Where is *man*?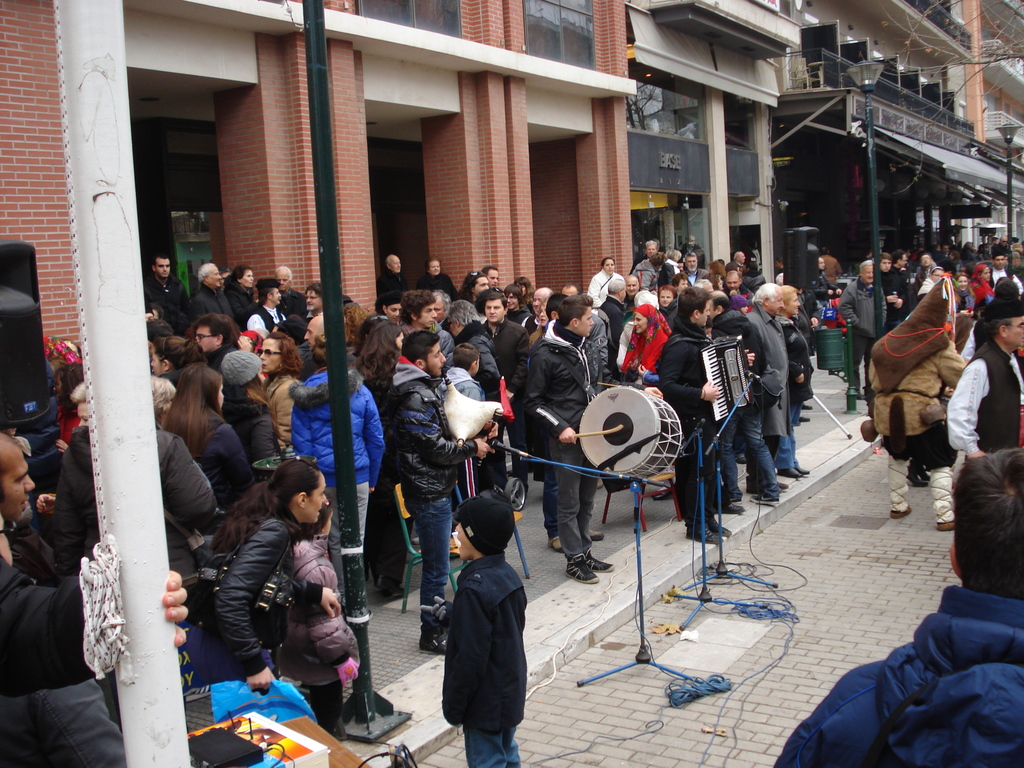
453:269:486:301.
